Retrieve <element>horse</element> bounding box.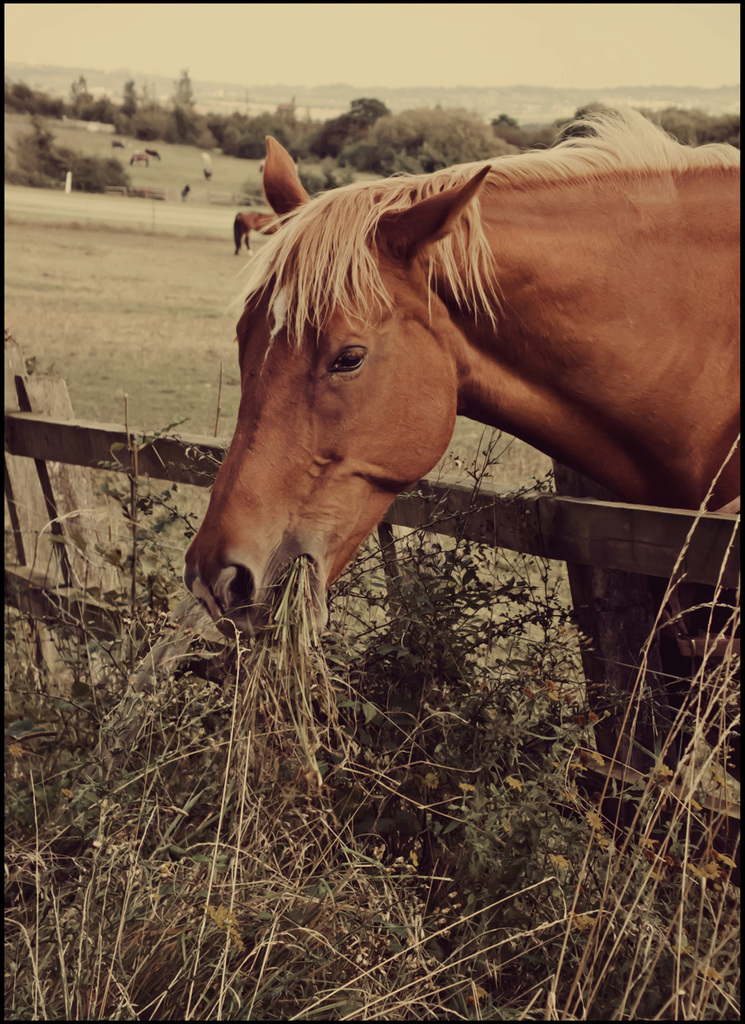
Bounding box: [181,94,742,652].
